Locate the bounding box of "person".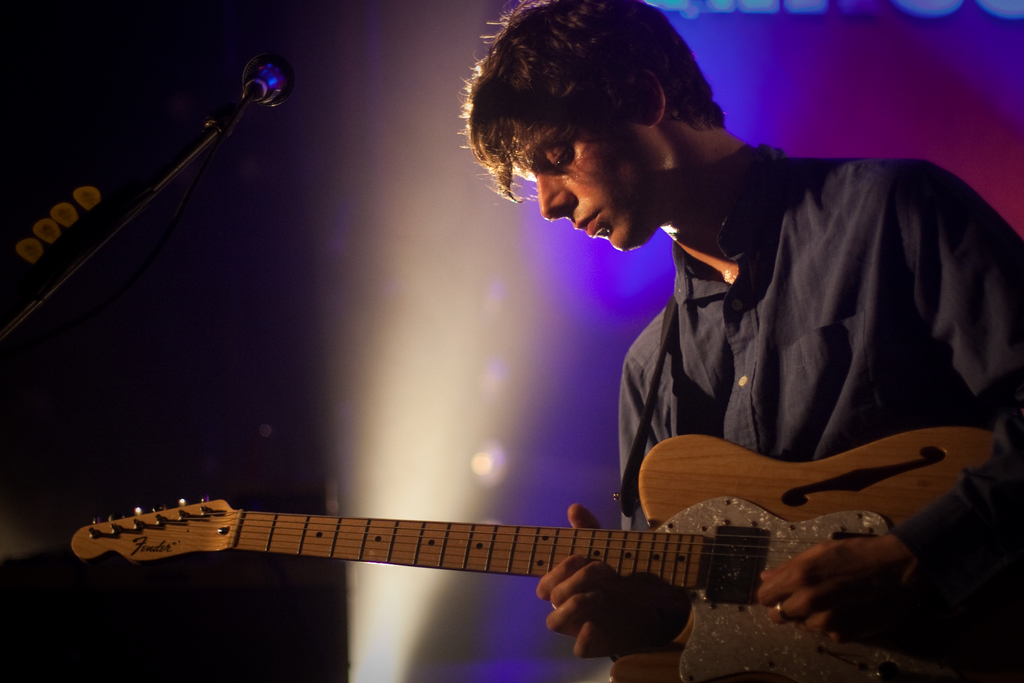
Bounding box: crop(412, 27, 995, 638).
